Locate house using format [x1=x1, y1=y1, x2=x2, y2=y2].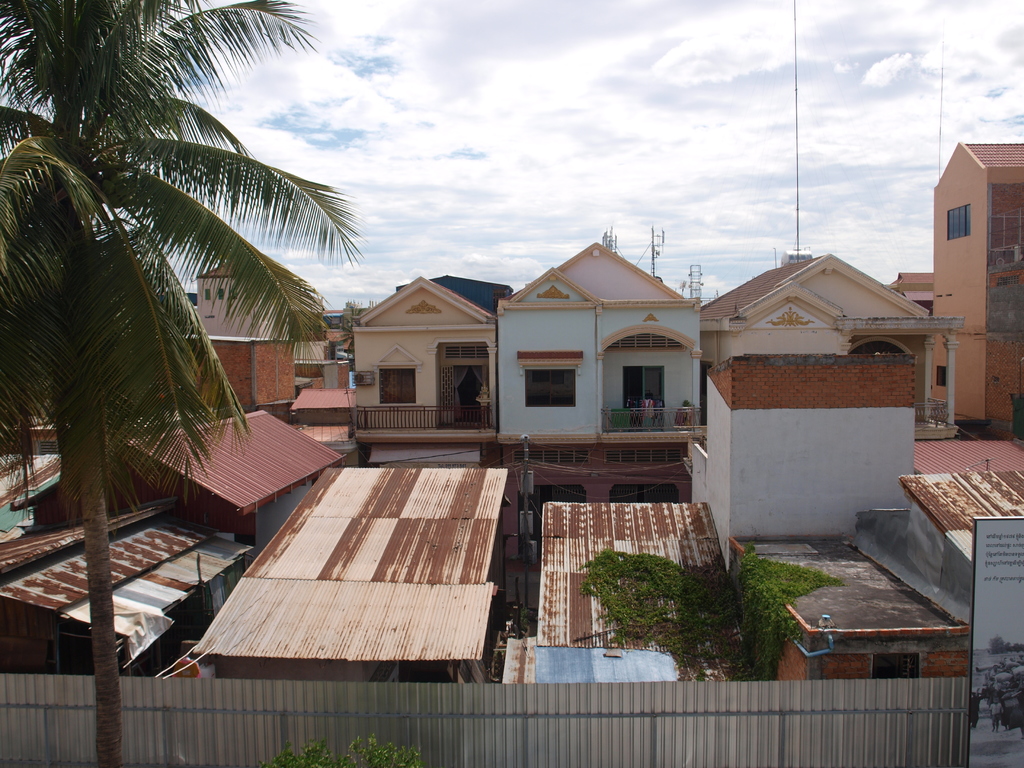
[x1=343, y1=271, x2=513, y2=462].
